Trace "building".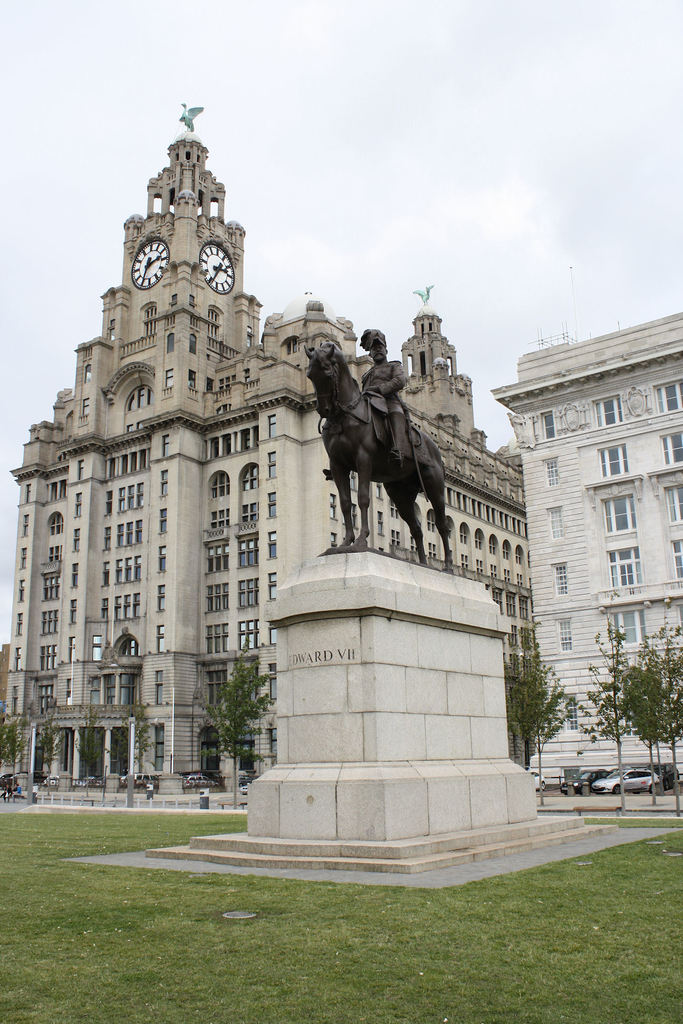
Traced to region(491, 309, 682, 783).
